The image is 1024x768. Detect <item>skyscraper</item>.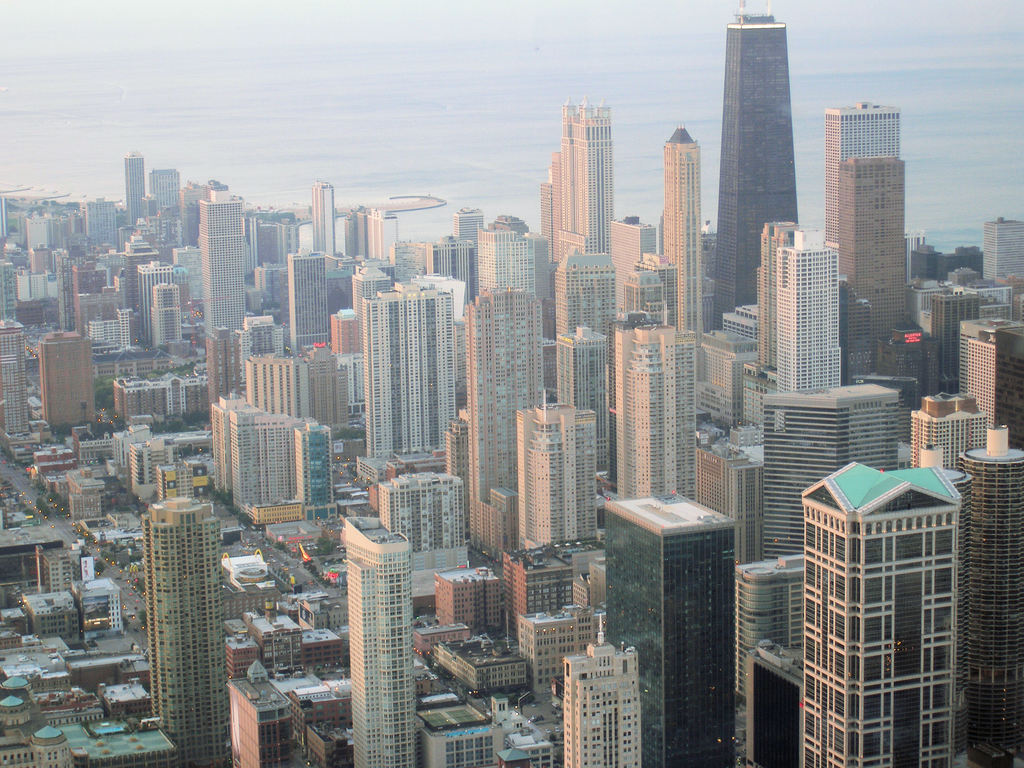
Detection: bbox=[839, 153, 915, 325].
